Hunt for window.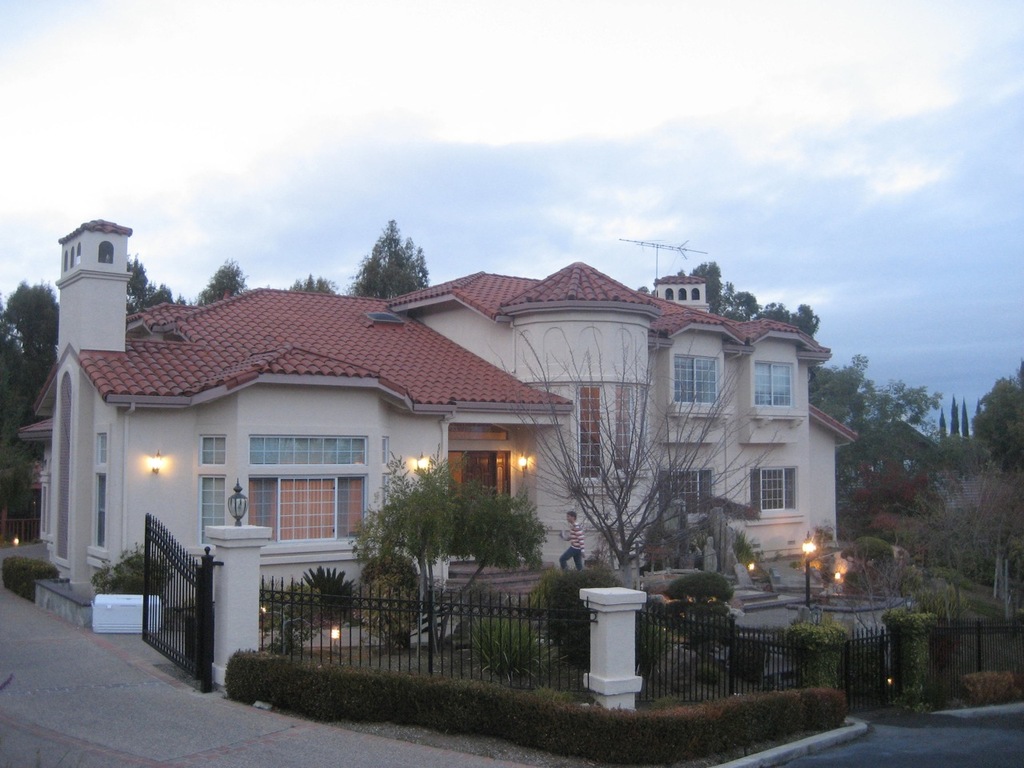
Hunted down at bbox(97, 428, 113, 466).
